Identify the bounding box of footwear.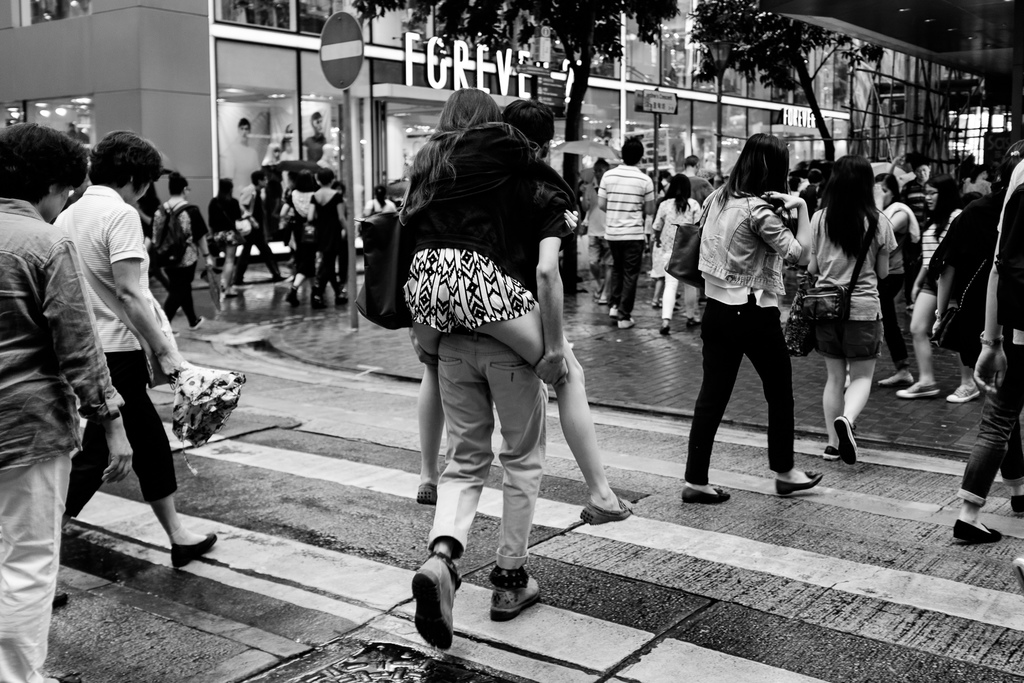
crop(949, 516, 1003, 548).
